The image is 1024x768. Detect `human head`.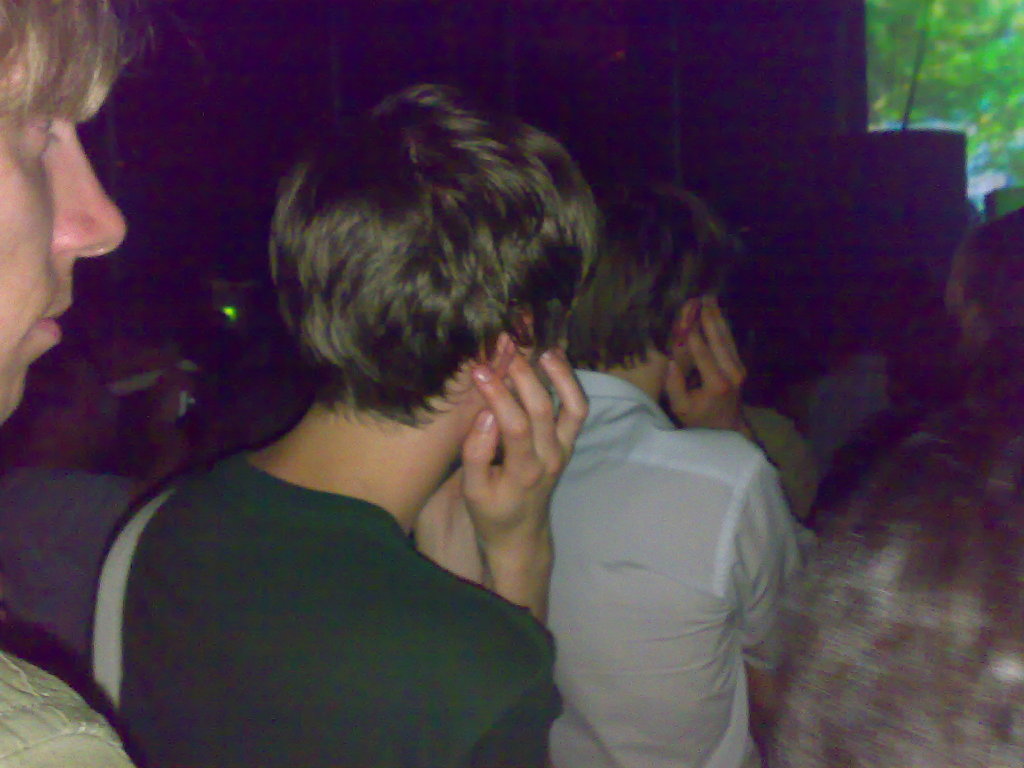
Detection: {"left": 290, "top": 100, "right": 621, "bottom": 513}.
